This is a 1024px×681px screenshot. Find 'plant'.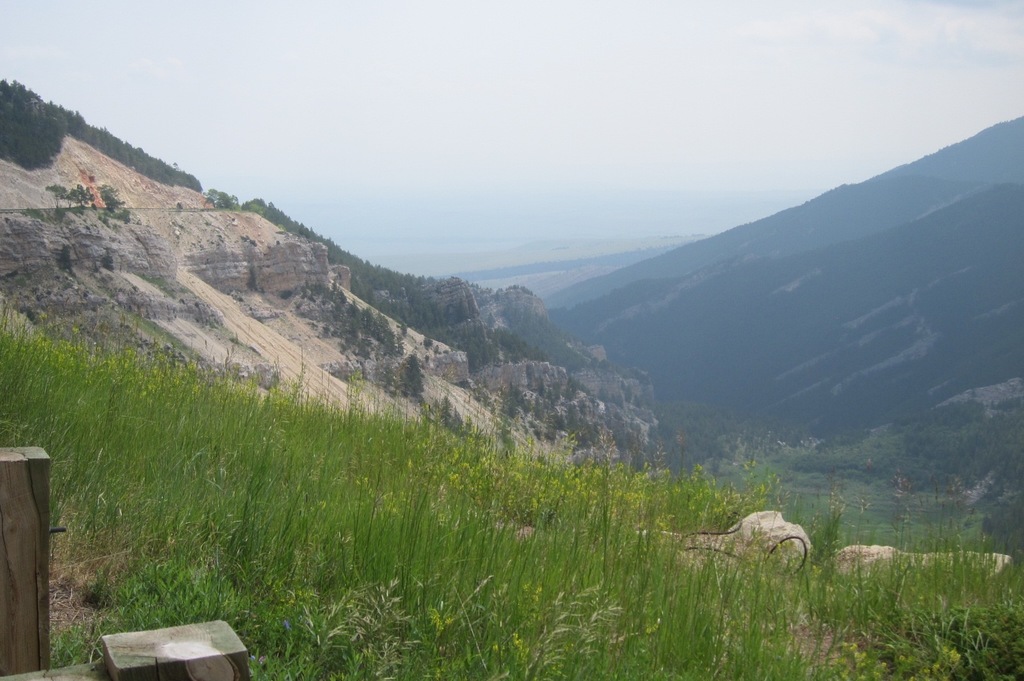
Bounding box: locate(98, 243, 110, 277).
